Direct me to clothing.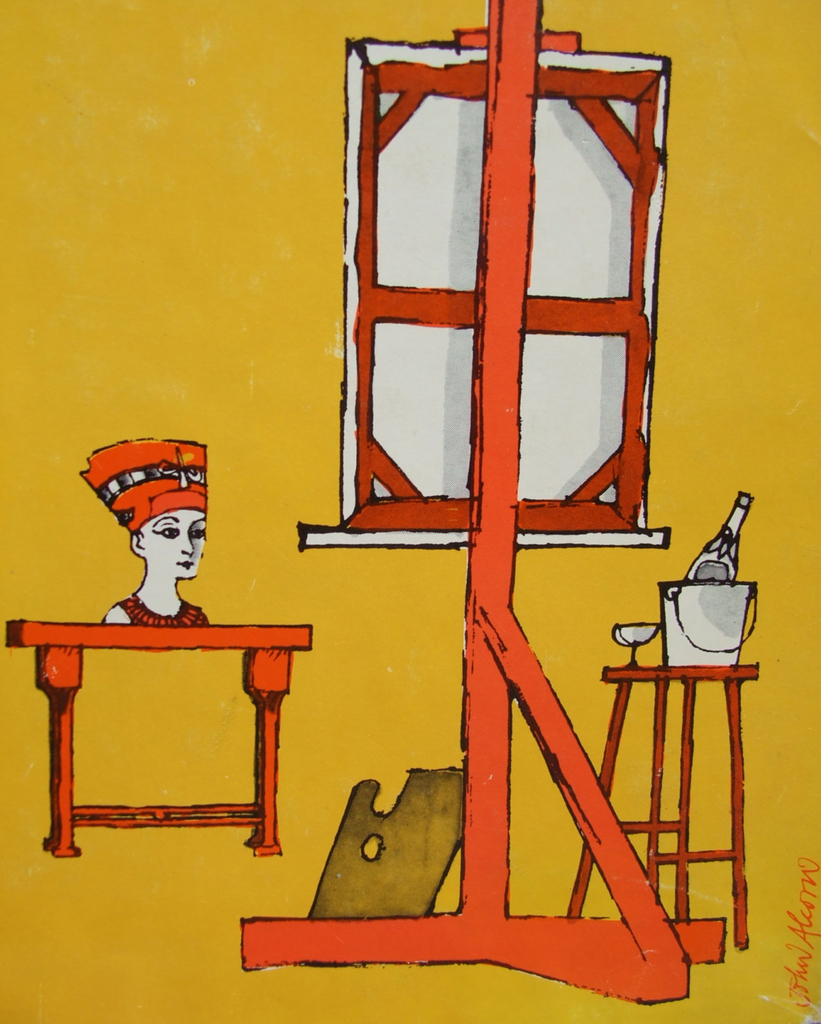
Direction: {"x1": 106, "y1": 600, "x2": 211, "y2": 636}.
